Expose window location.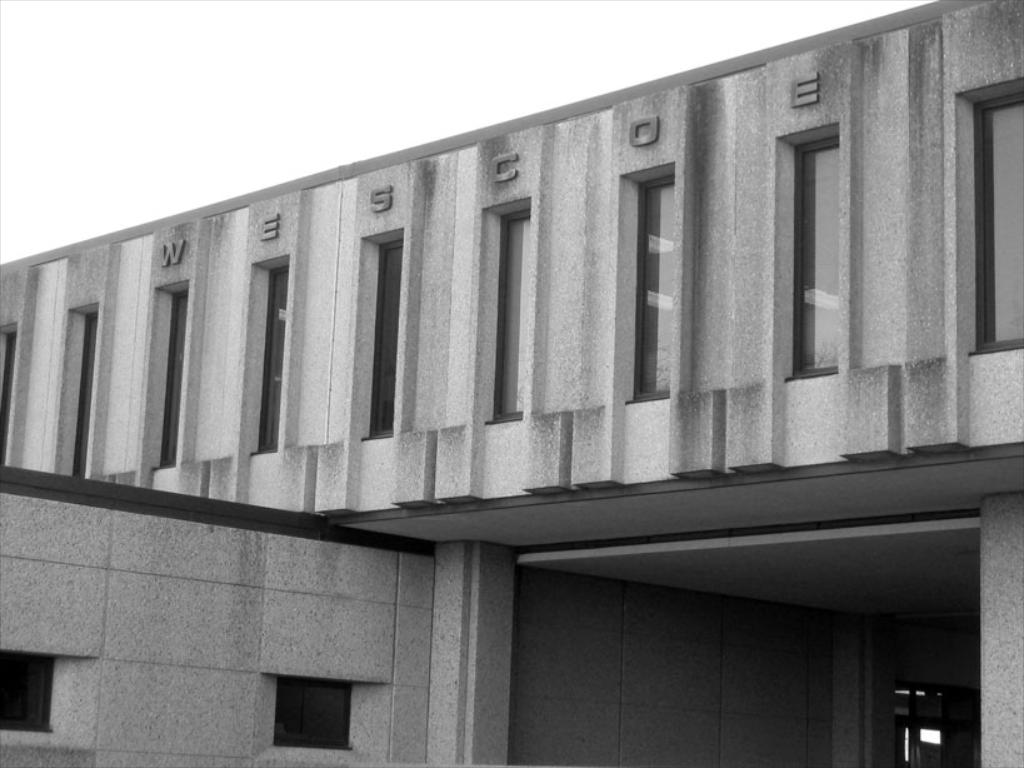
Exposed at locate(251, 263, 289, 453).
